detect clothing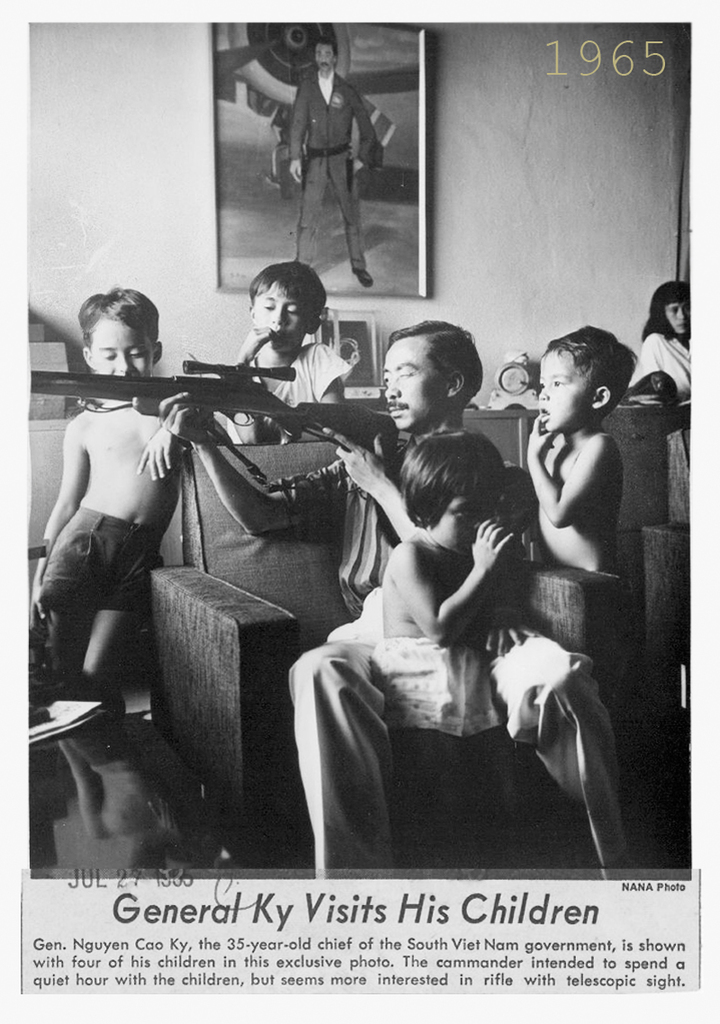
268/445/634/877
